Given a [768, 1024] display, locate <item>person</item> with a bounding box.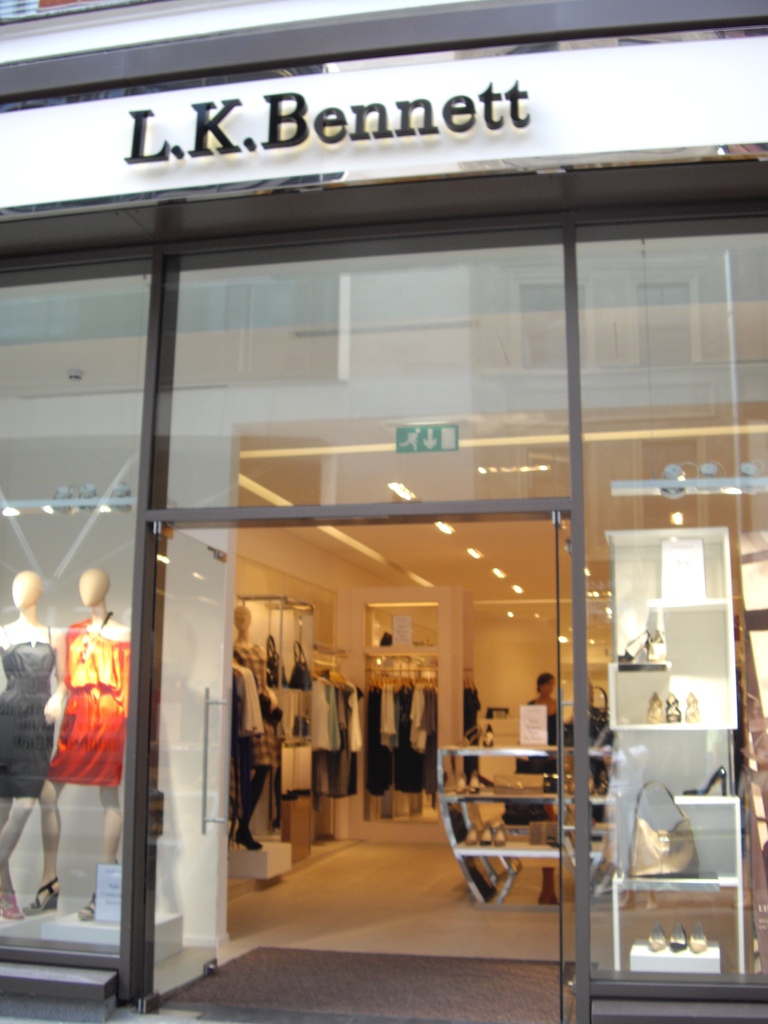
Located: box(230, 601, 277, 851).
